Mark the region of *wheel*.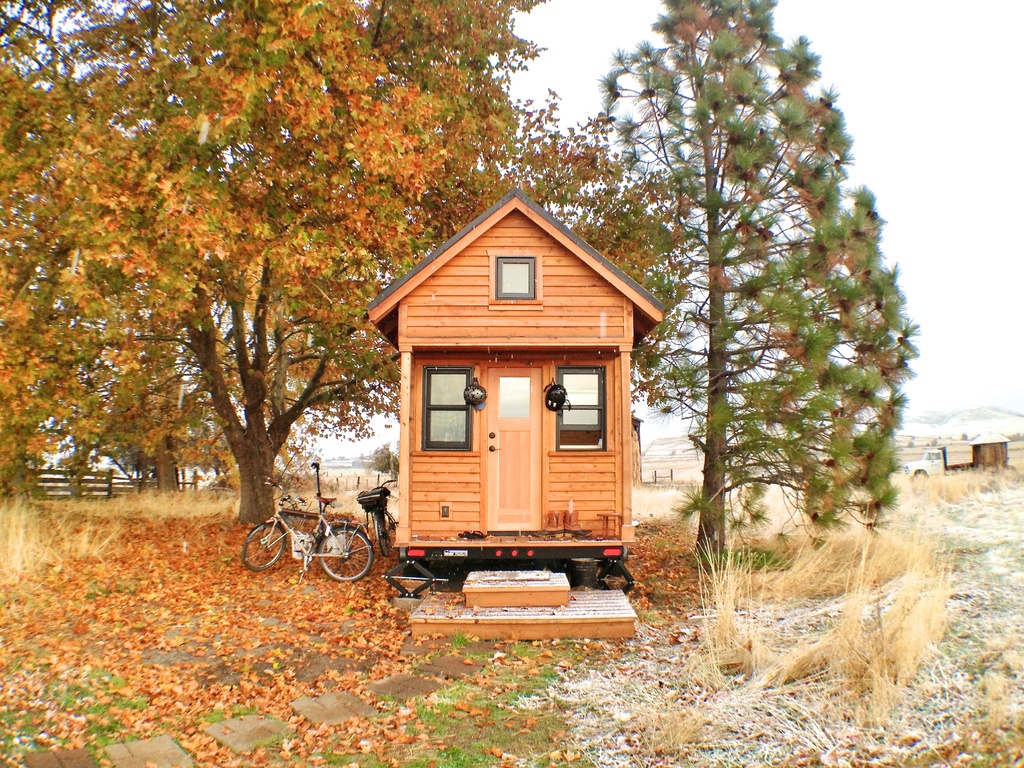
Region: box=[242, 524, 287, 571].
